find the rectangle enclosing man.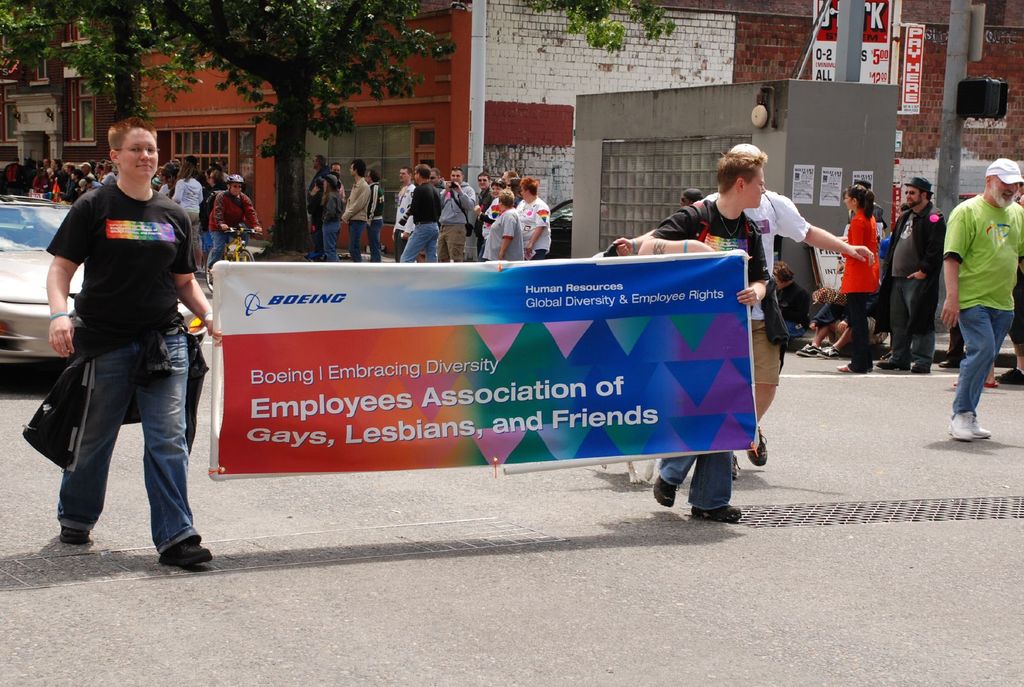
x1=636, y1=150, x2=768, y2=530.
